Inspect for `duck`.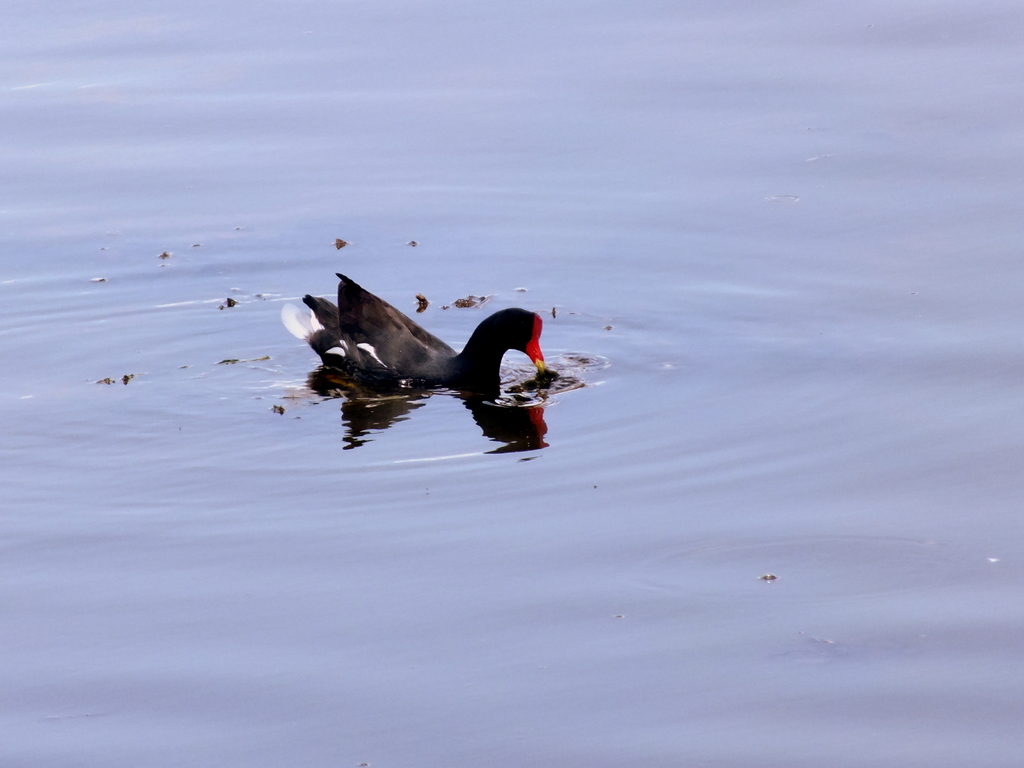
Inspection: l=290, t=271, r=554, b=401.
